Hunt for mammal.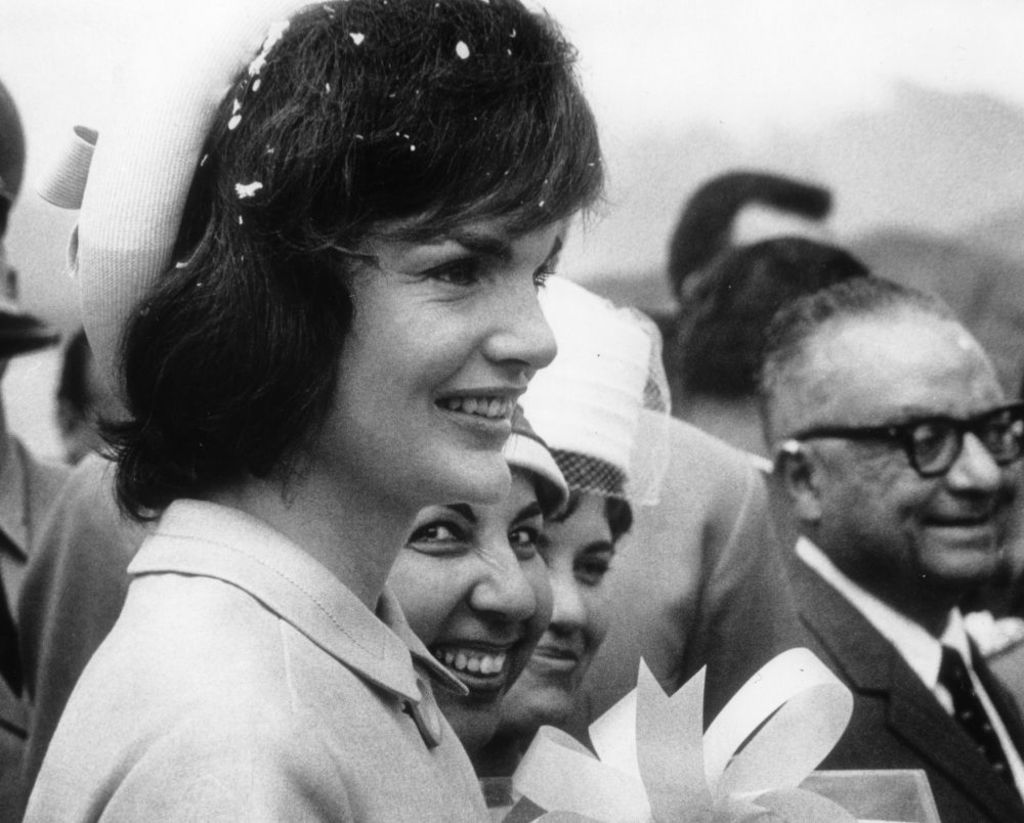
Hunted down at bbox=(387, 401, 574, 756).
